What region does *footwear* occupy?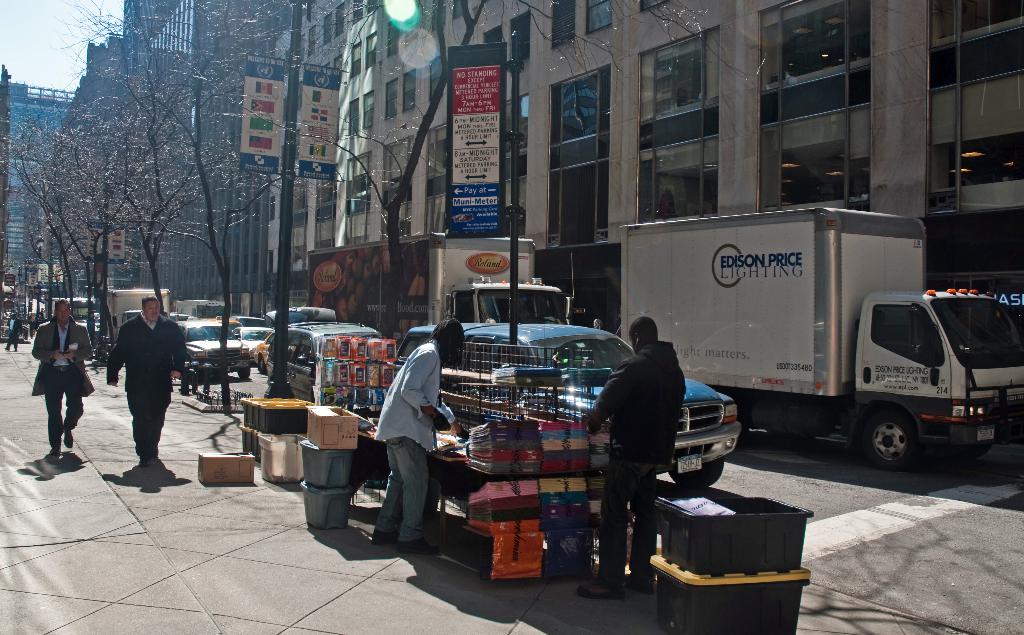
(149, 447, 163, 462).
